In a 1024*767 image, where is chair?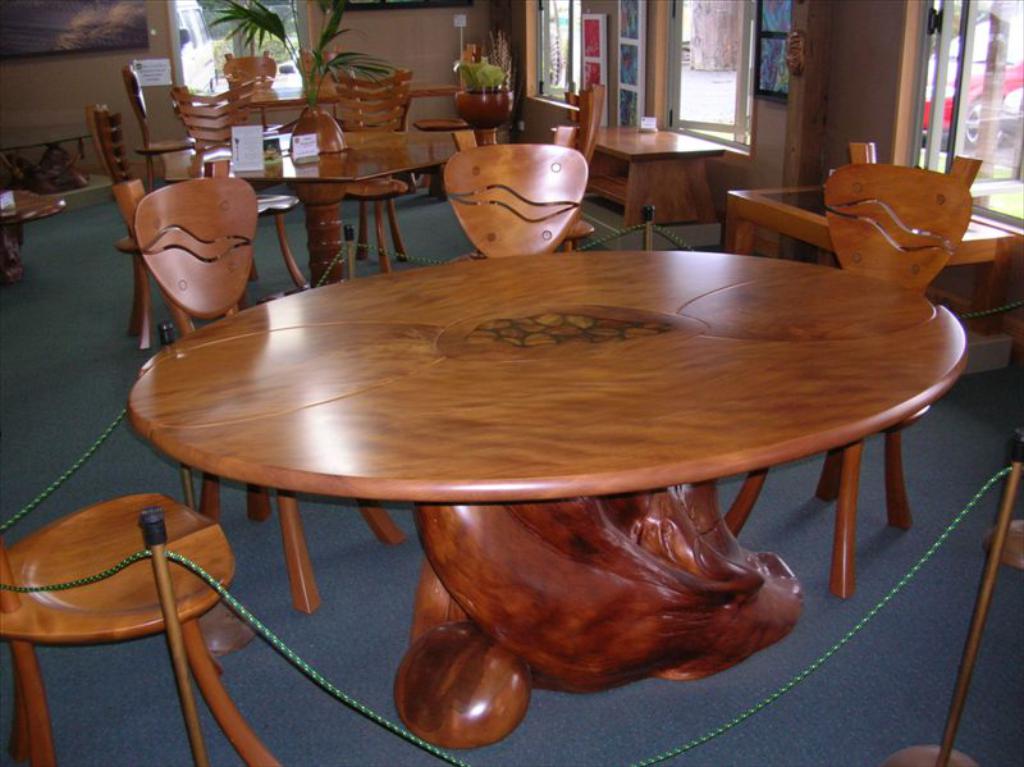
Rect(416, 41, 479, 196).
